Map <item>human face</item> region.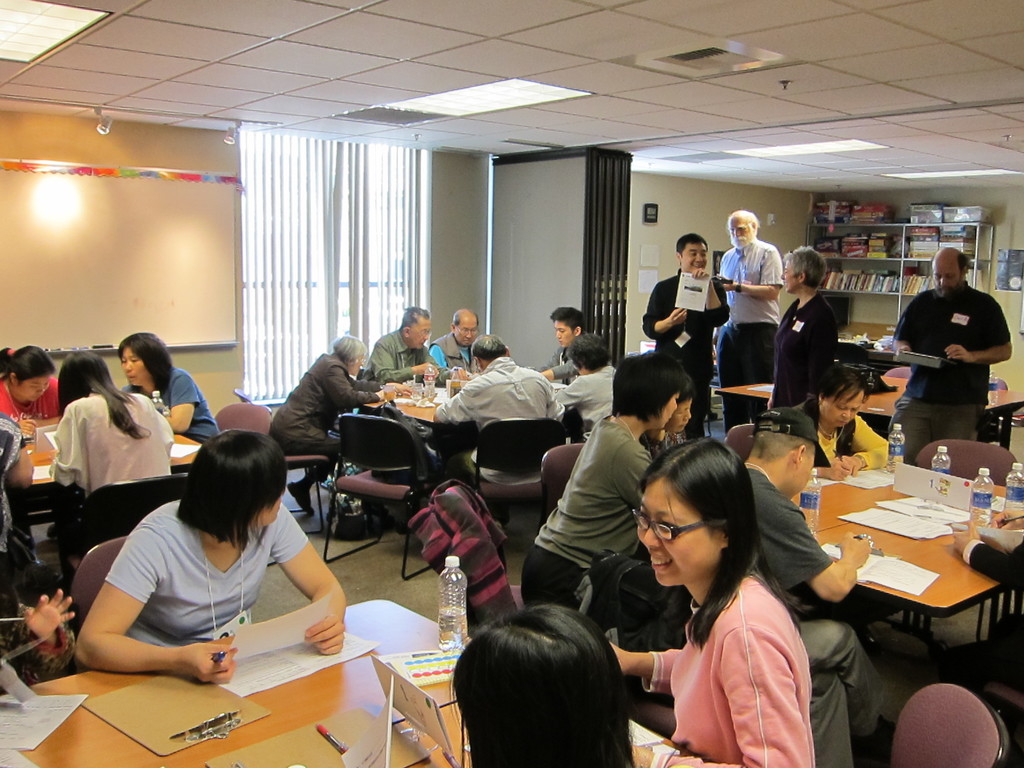
Mapped to 684, 244, 708, 266.
